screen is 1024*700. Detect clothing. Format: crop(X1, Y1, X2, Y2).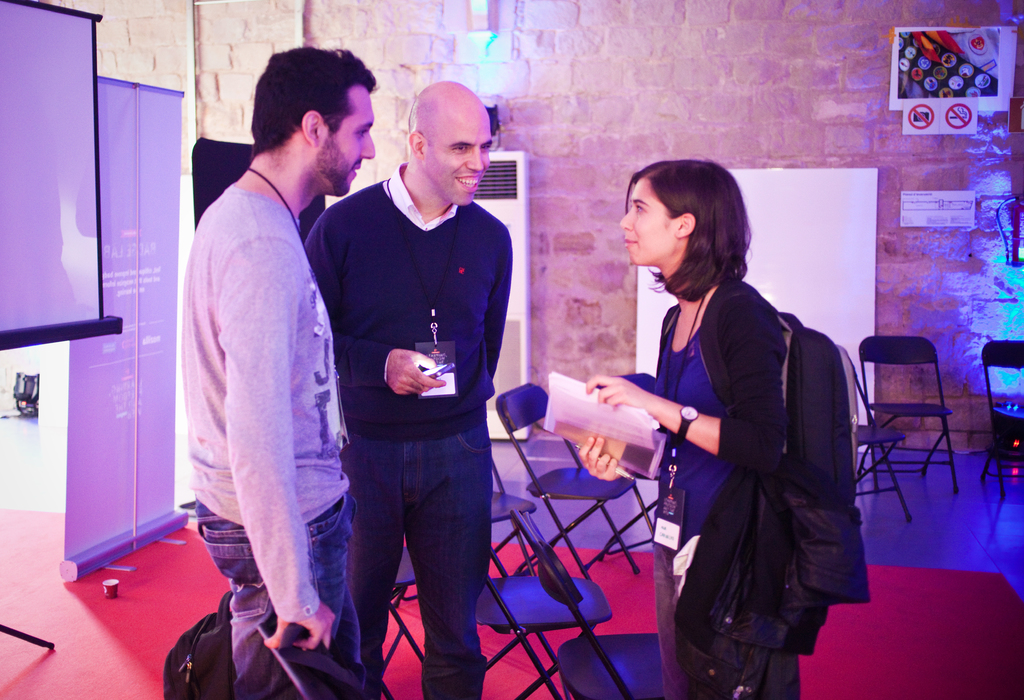
crop(296, 157, 515, 699).
